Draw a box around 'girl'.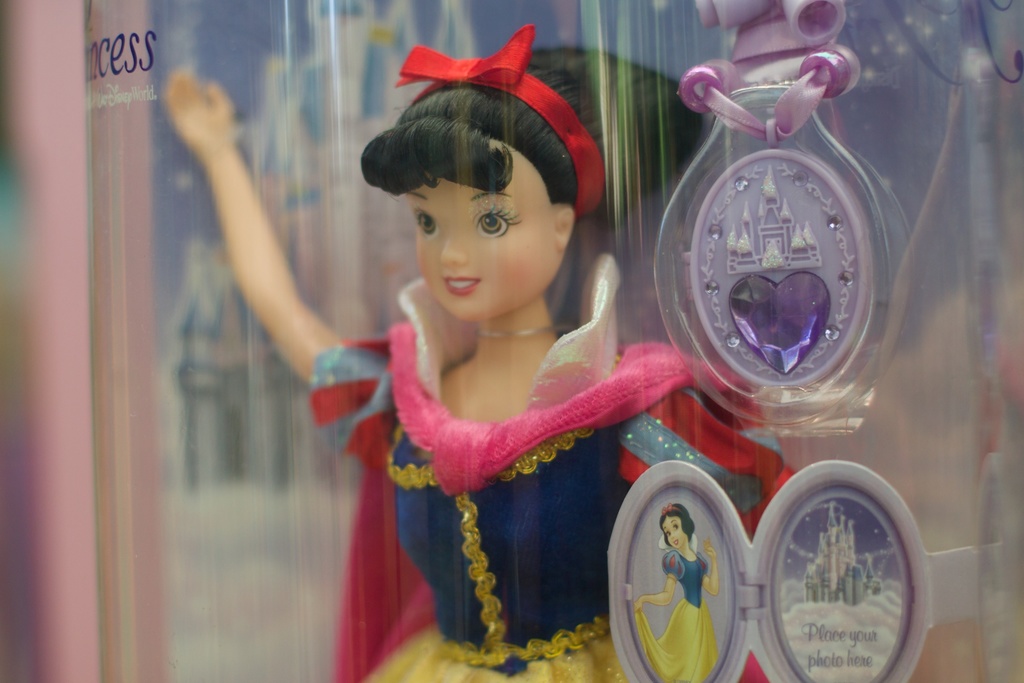
detection(170, 29, 797, 682).
